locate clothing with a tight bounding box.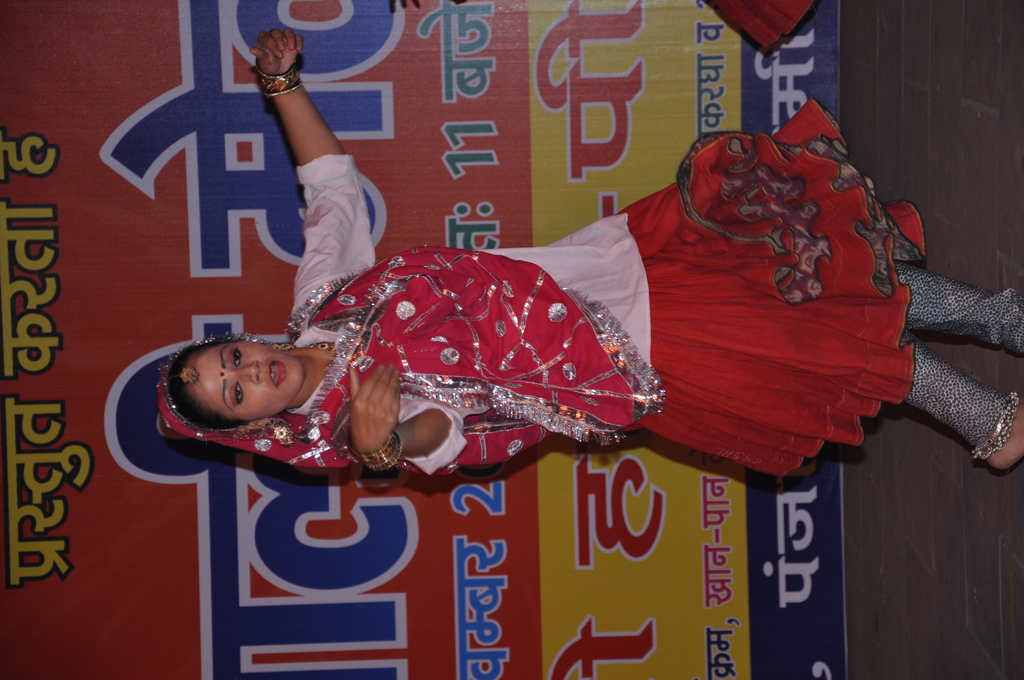
(706, 0, 814, 51).
